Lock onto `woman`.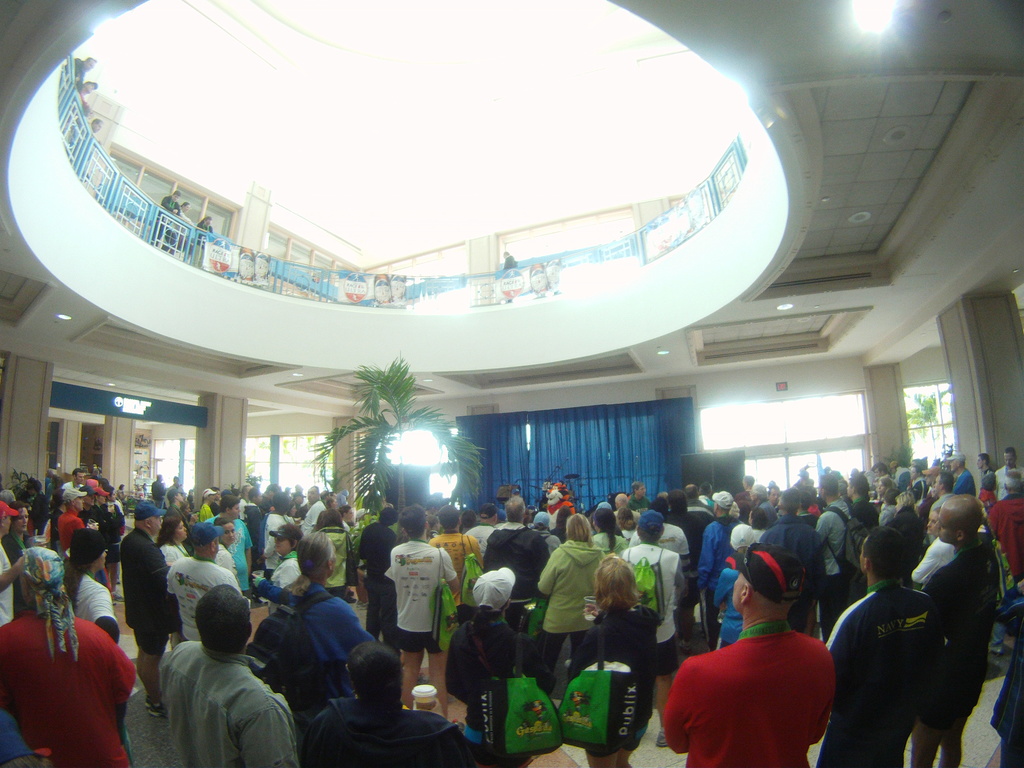
Locked: x1=890 y1=493 x2=930 y2=583.
